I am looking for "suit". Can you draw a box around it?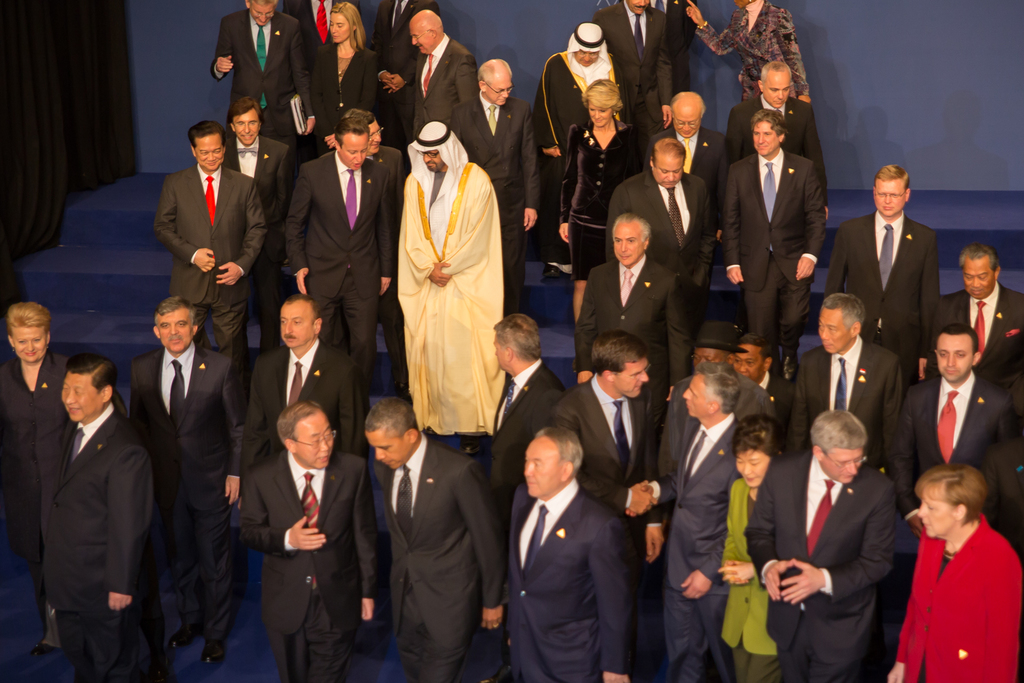
Sure, the bounding box is {"x1": 552, "y1": 378, "x2": 664, "y2": 519}.
